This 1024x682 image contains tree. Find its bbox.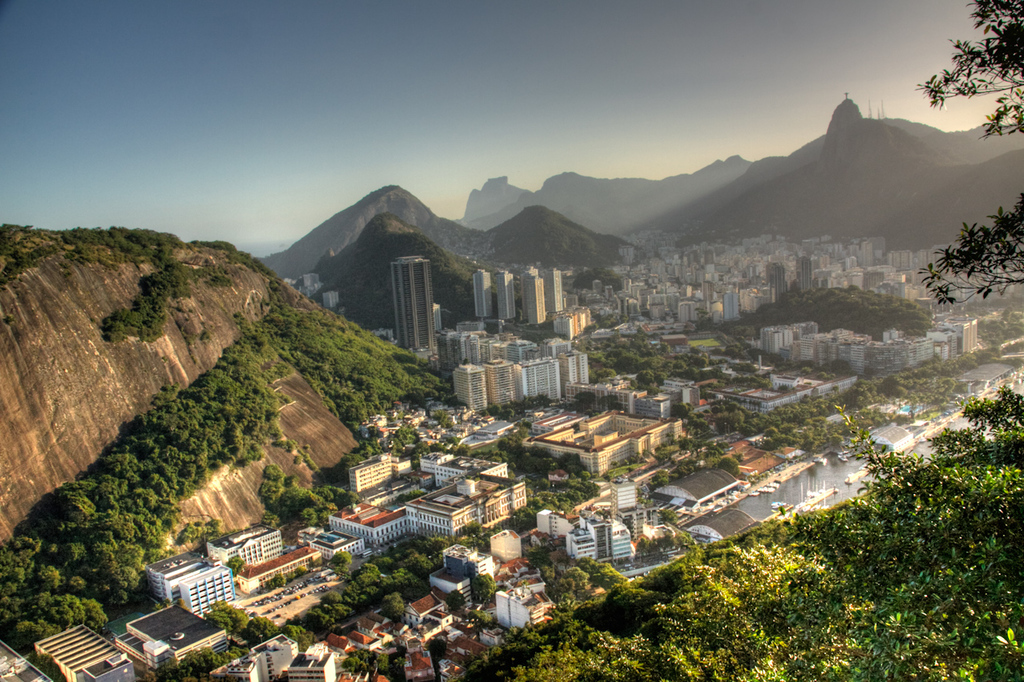
detection(472, 570, 498, 607).
